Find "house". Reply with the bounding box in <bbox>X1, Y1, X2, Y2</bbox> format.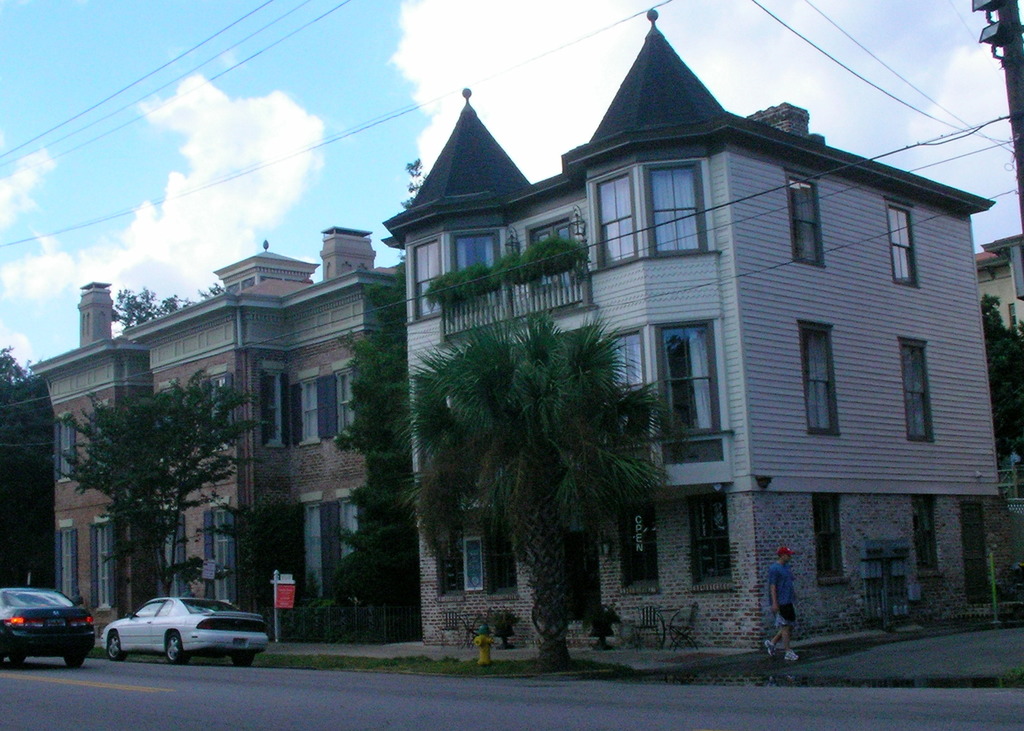
<bbox>965, 238, 1023, 628</bbox>.
